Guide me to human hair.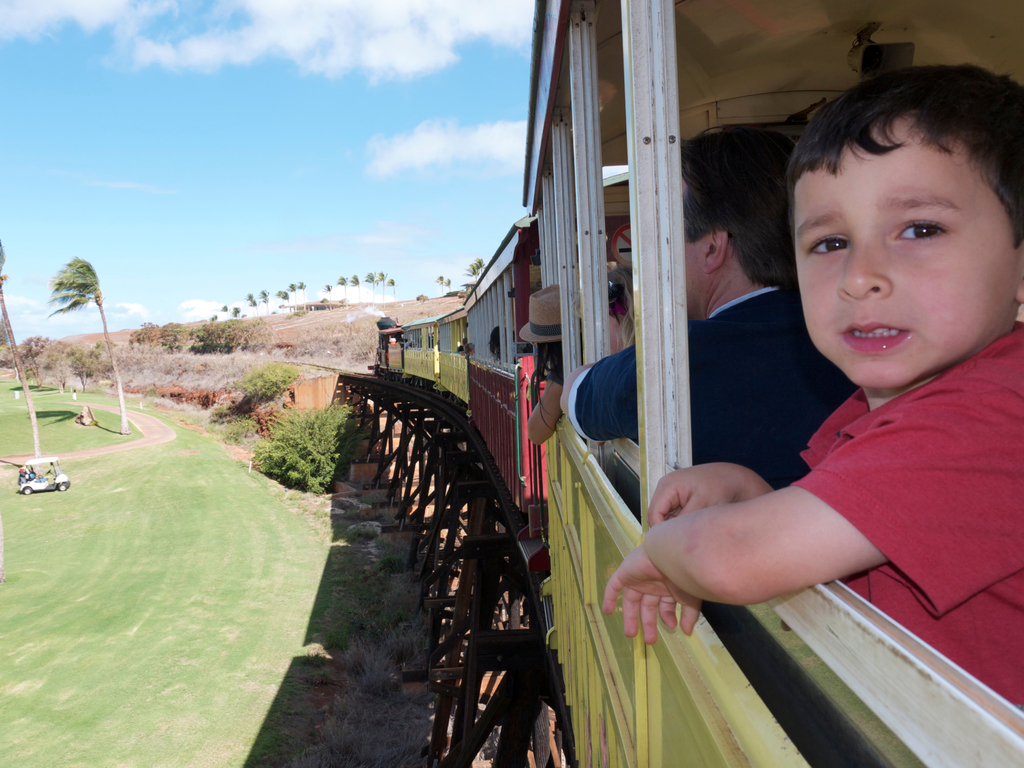
Guidance: bbox=(681, 124, 796, 288).
